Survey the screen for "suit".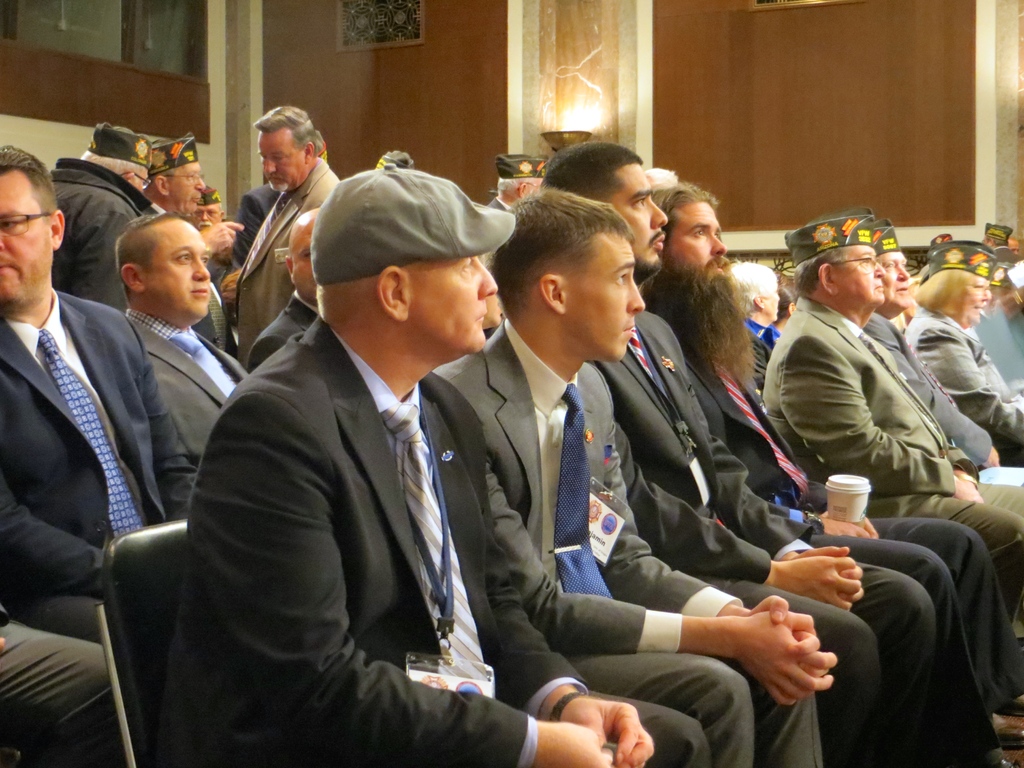
Survey found: x1=0 y1=277 x2=205 y2=651.
